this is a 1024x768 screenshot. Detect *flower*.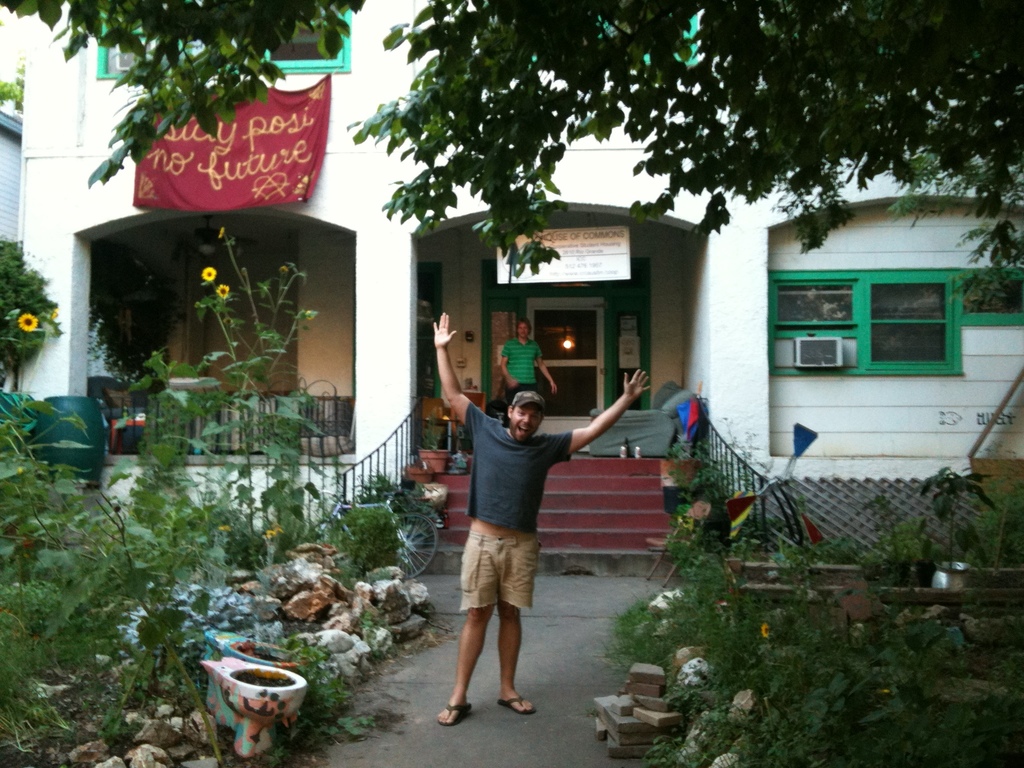
x1=202, y1=264, x2=216, y2=280.
